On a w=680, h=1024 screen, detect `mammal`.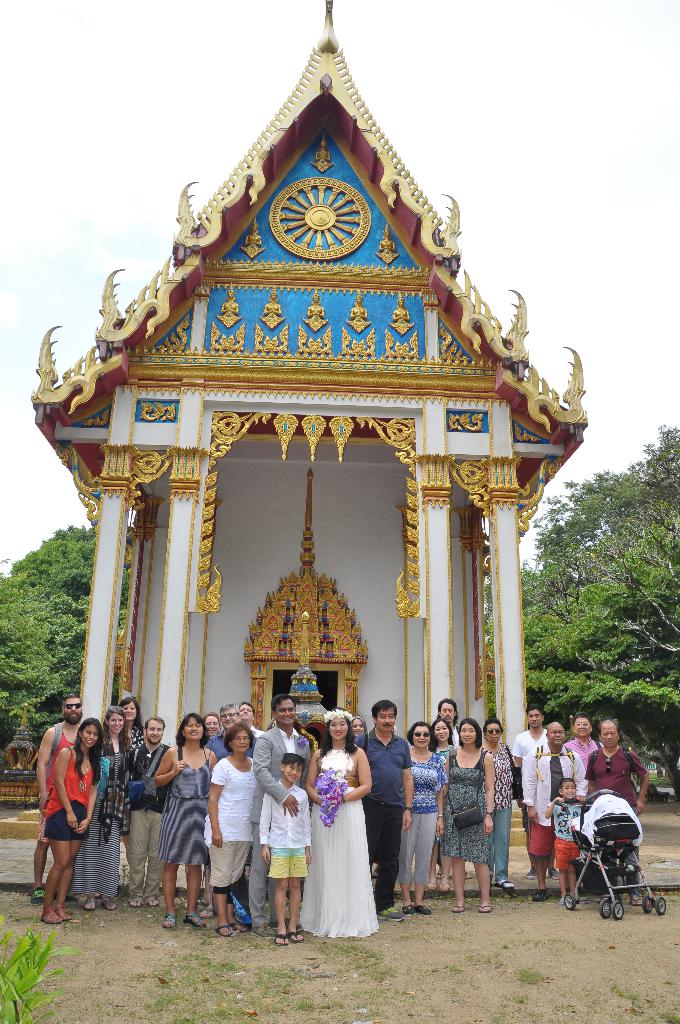
pyautogui.locateOnScreen(250, 690, 309, 935).
